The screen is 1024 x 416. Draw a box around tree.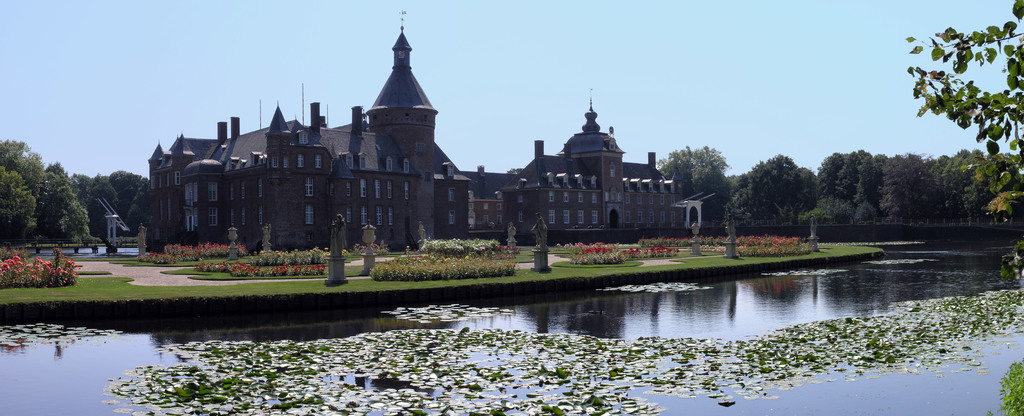
box=[900, 0, 1023, 191].
